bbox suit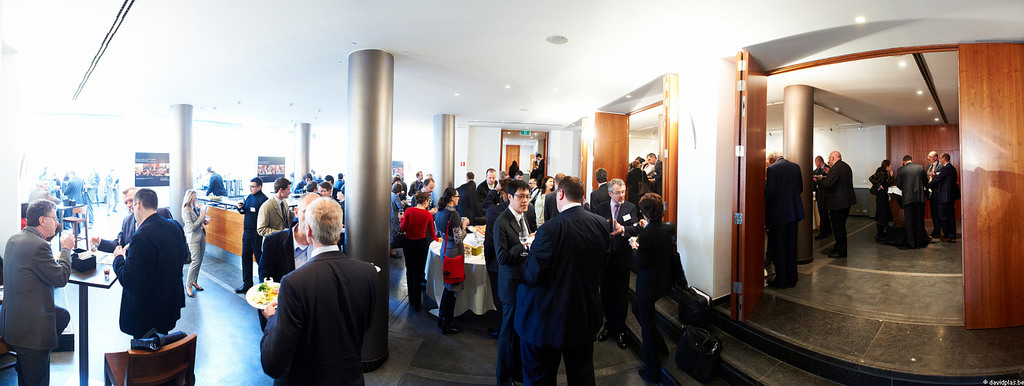
[249, 219, 384, 378]
